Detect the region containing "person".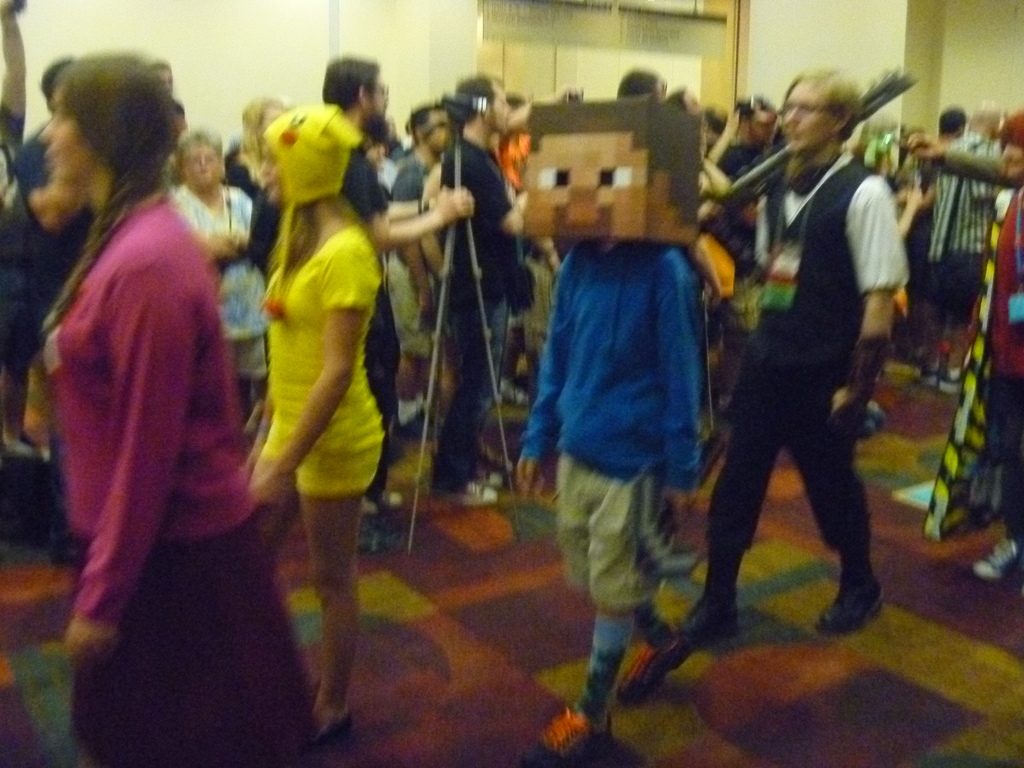
(left=513, top=97, right=692, bottom=767).
